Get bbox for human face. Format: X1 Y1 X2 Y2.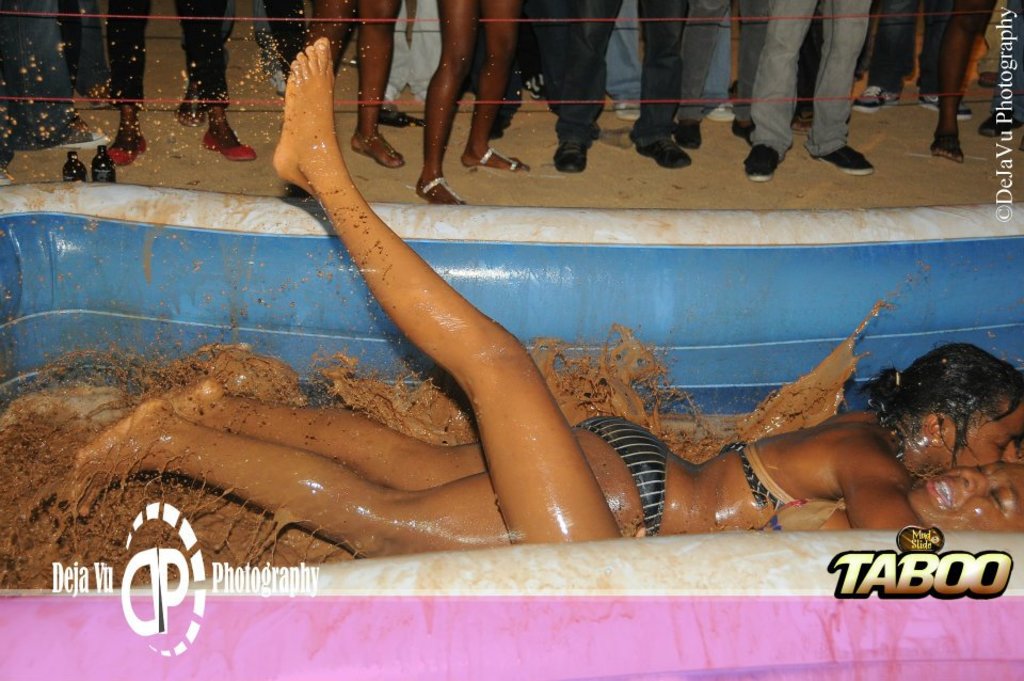
910 458 1023 533.
